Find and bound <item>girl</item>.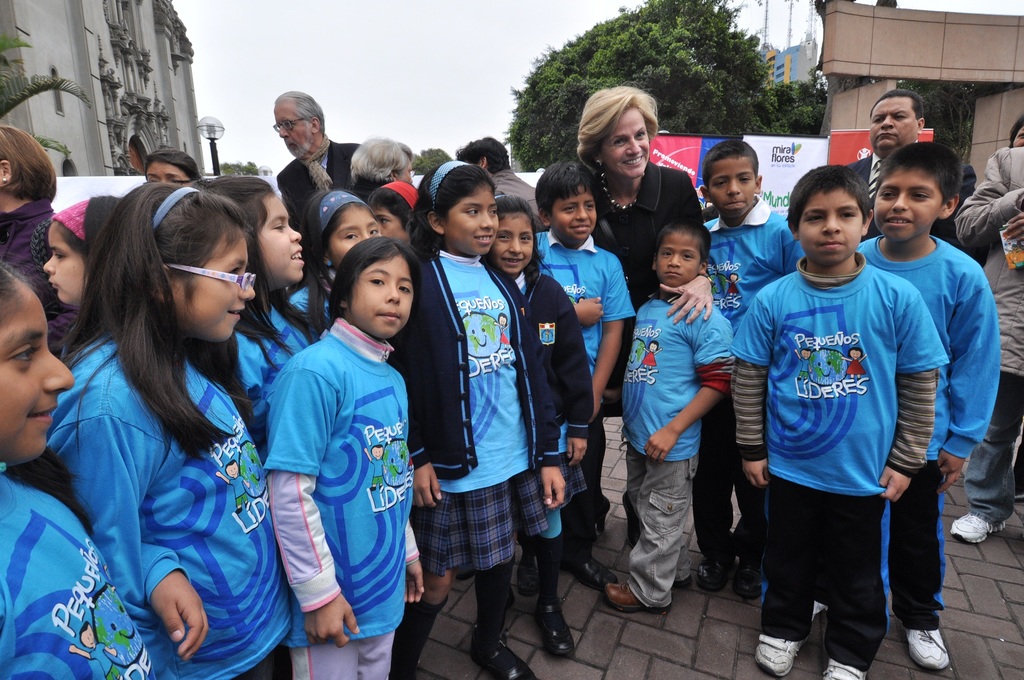
Bound: <region>399, 156, 561, 676</region>.
